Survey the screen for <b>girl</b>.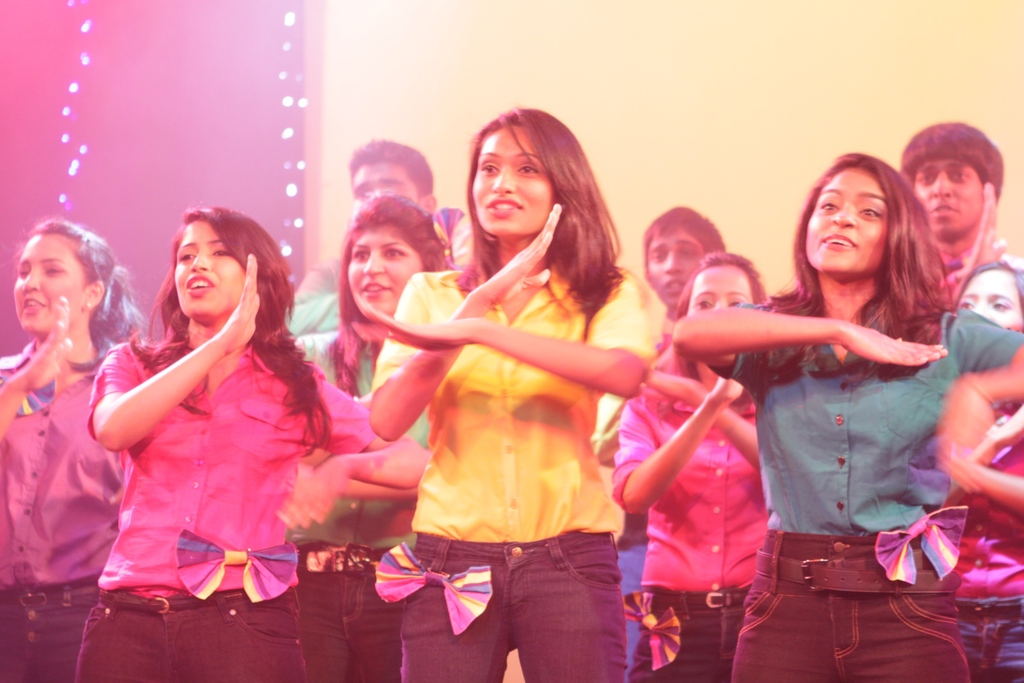
Survey found: (left=67, top=199, right=426, bottom=682).
